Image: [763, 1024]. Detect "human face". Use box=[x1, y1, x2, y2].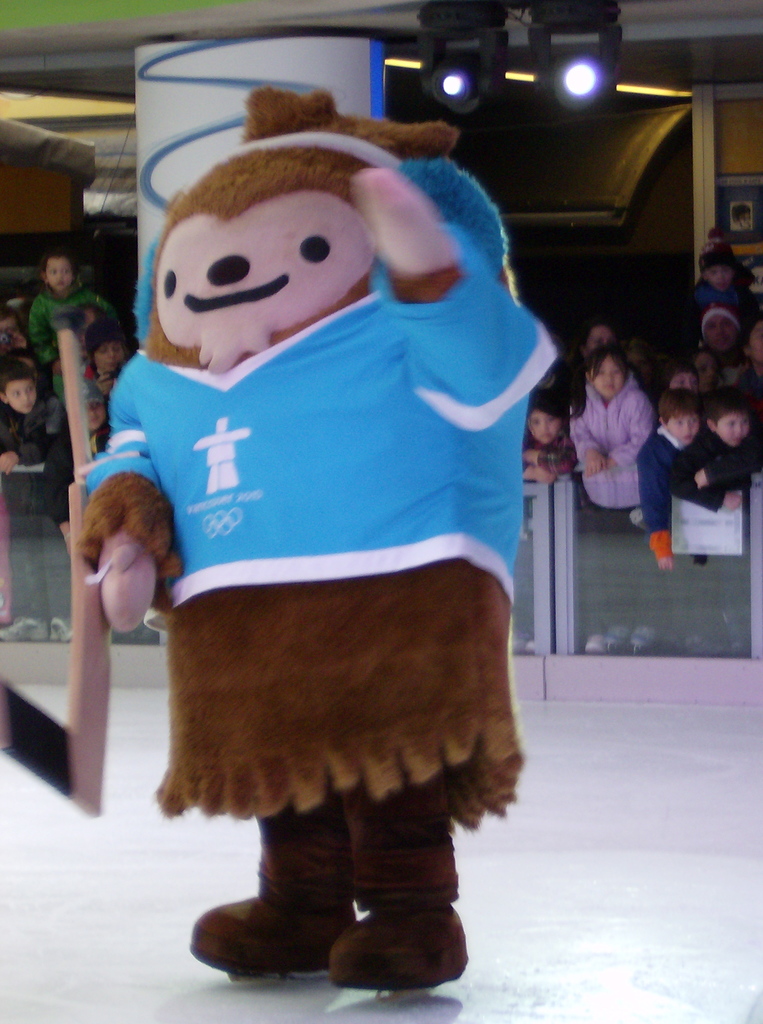
box=[586, 324, 616, 351].
